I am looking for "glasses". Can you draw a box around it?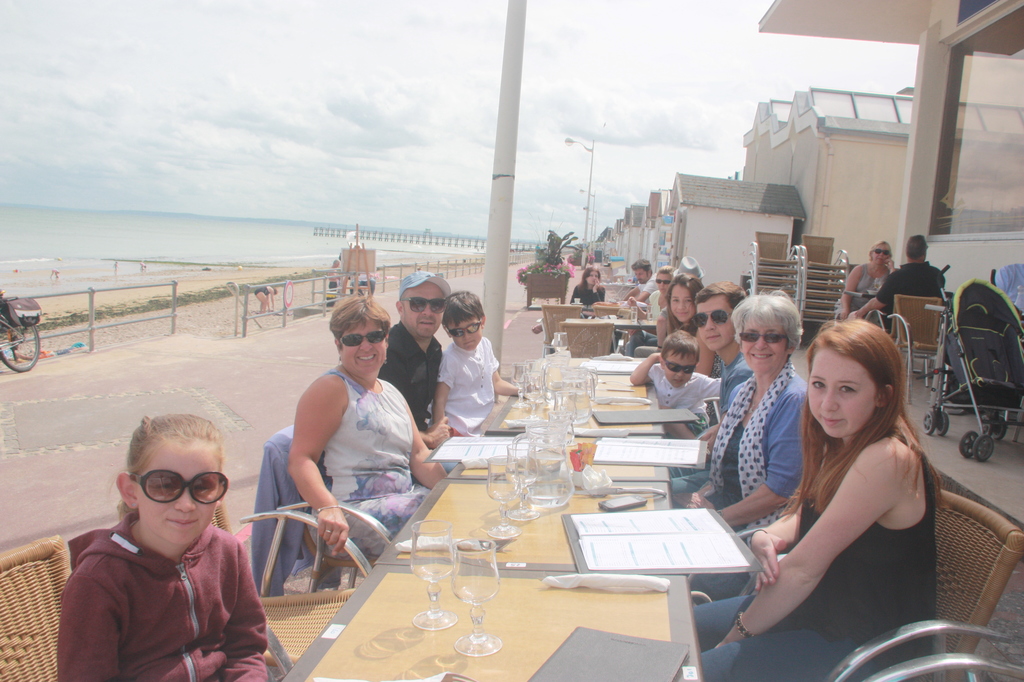
Sure, the bounding box is Rect(127, 466, 230, 507).
